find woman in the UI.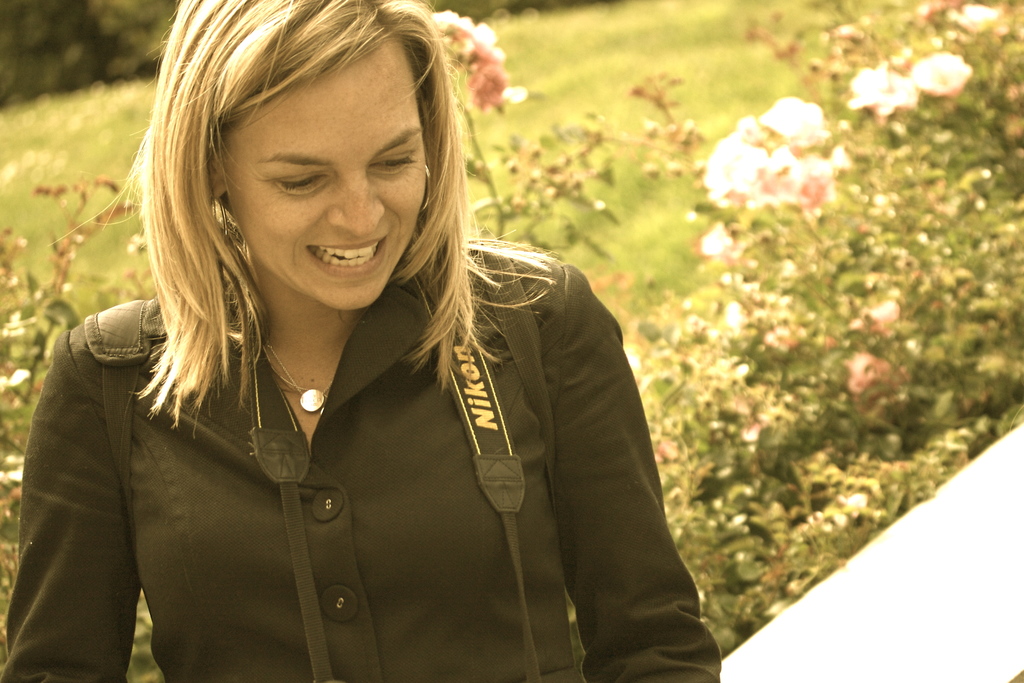
UI element at BBox(47, 21, 722, 675).
